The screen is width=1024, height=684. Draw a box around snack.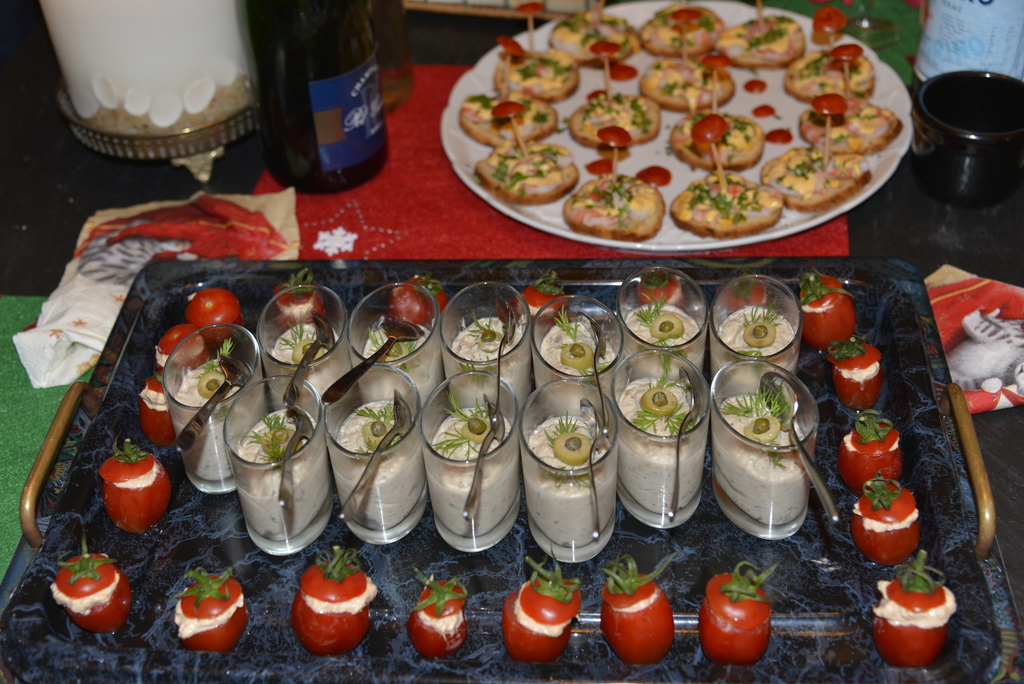
{"x1": 516, "y1": 414, "x2": 620, "y2": 564}.
